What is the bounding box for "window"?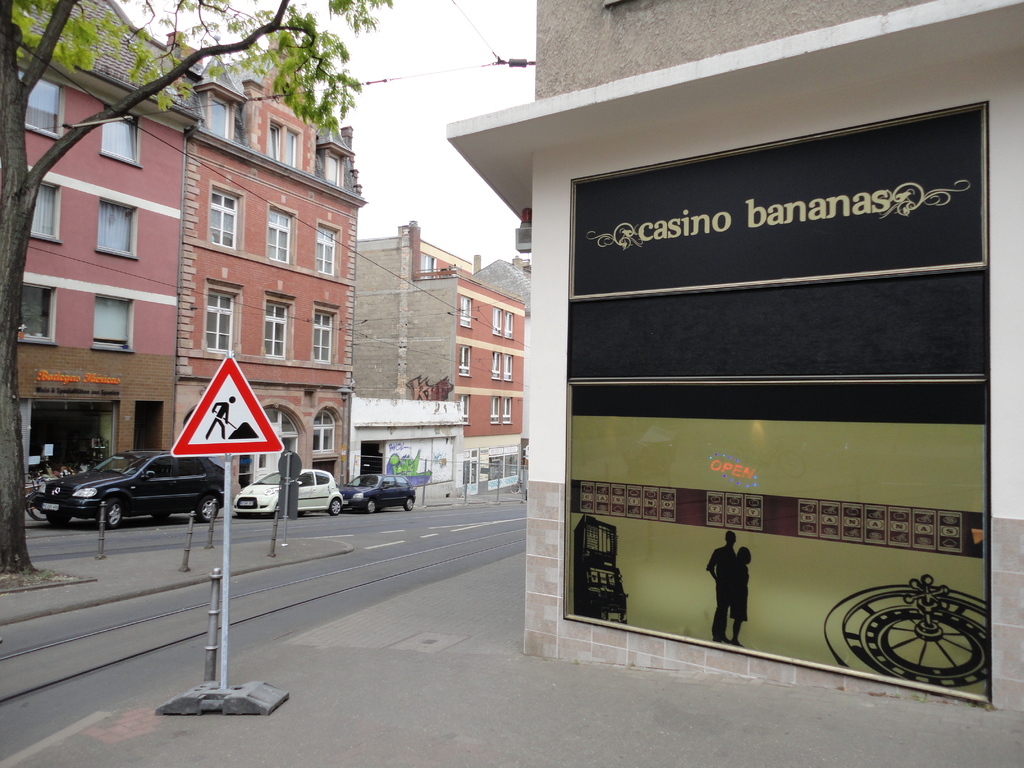
l=210, t=100, r=228, b=135.
